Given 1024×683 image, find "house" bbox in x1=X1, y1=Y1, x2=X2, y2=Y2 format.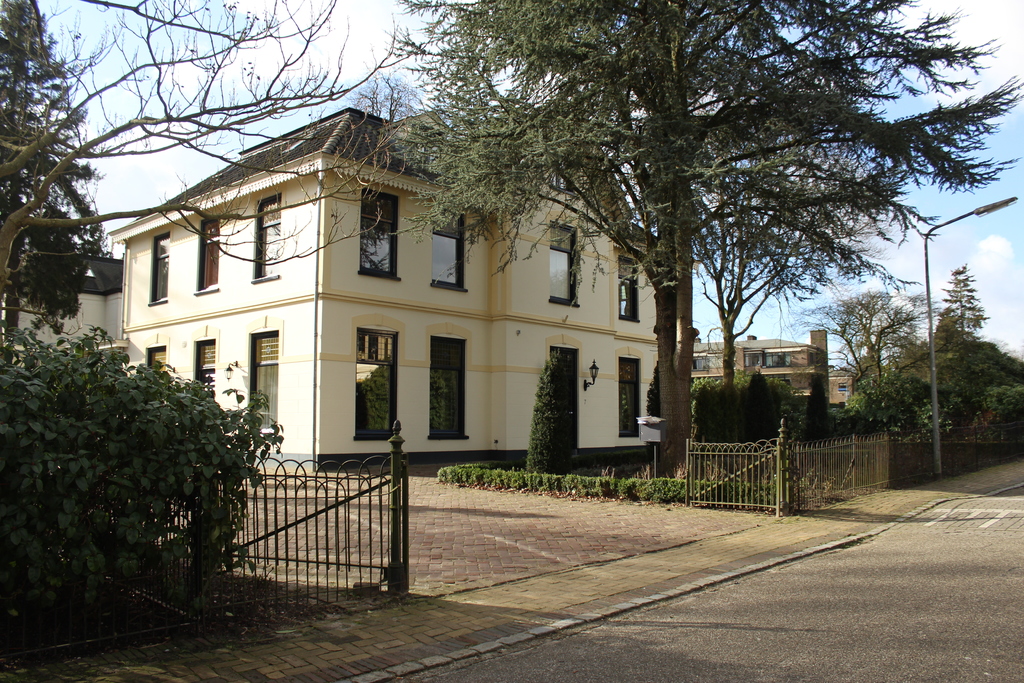
x1=695, y1=325, x2=830, y2=406.
